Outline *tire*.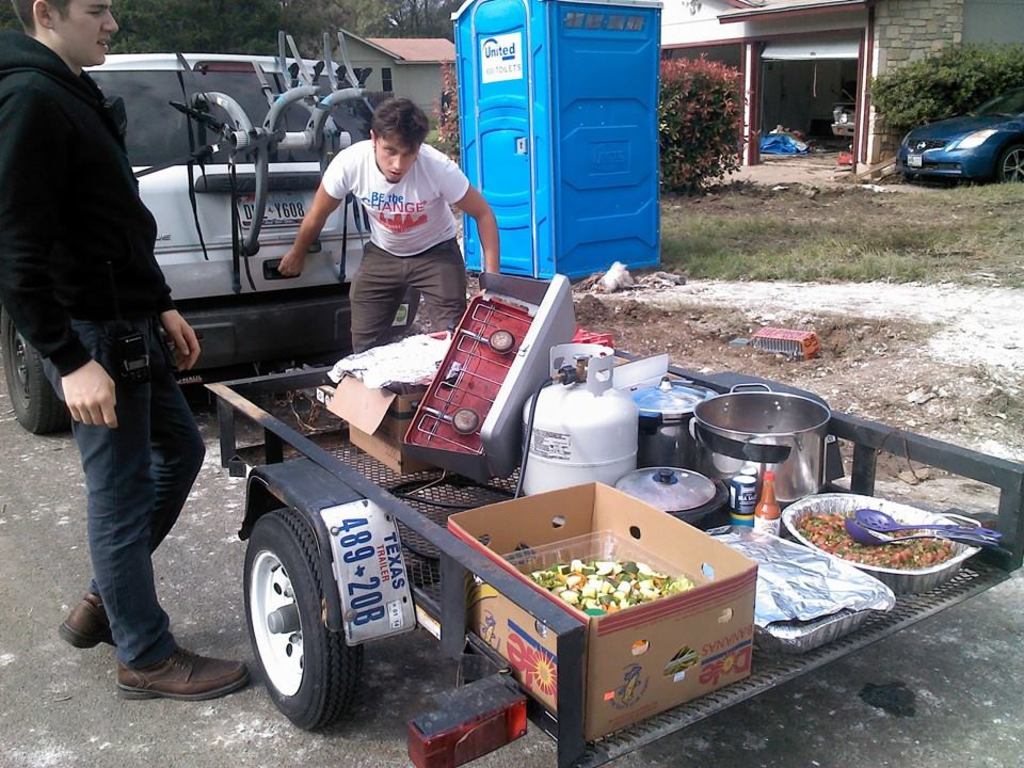
Outline: Rect(0, 305, 74, 437).
